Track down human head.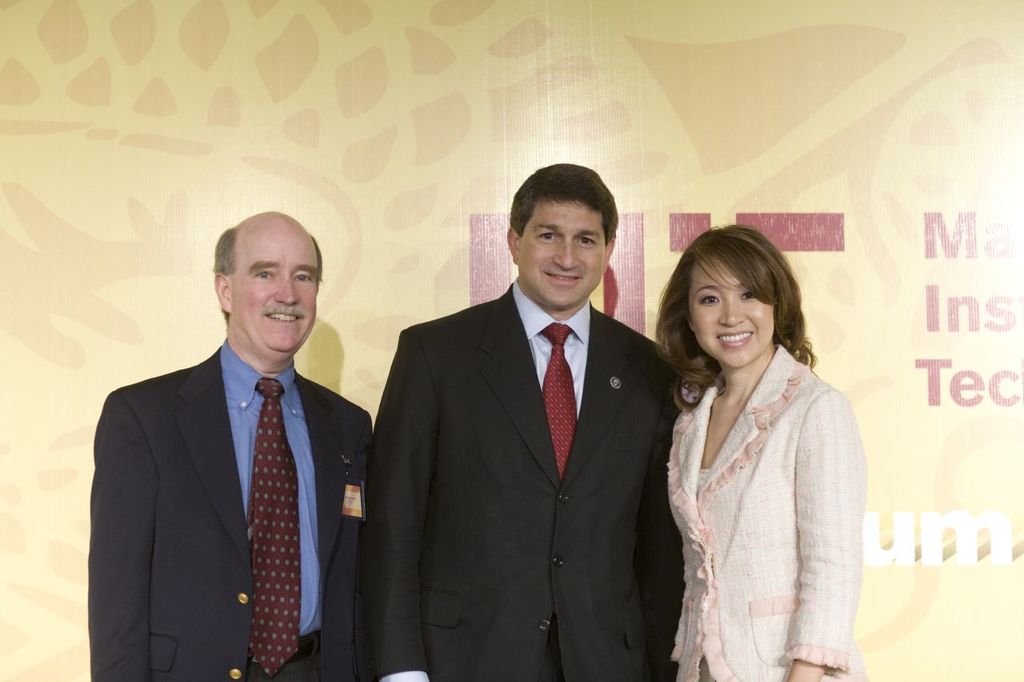
Tracked to BBox(506, 162, 621, 312).
